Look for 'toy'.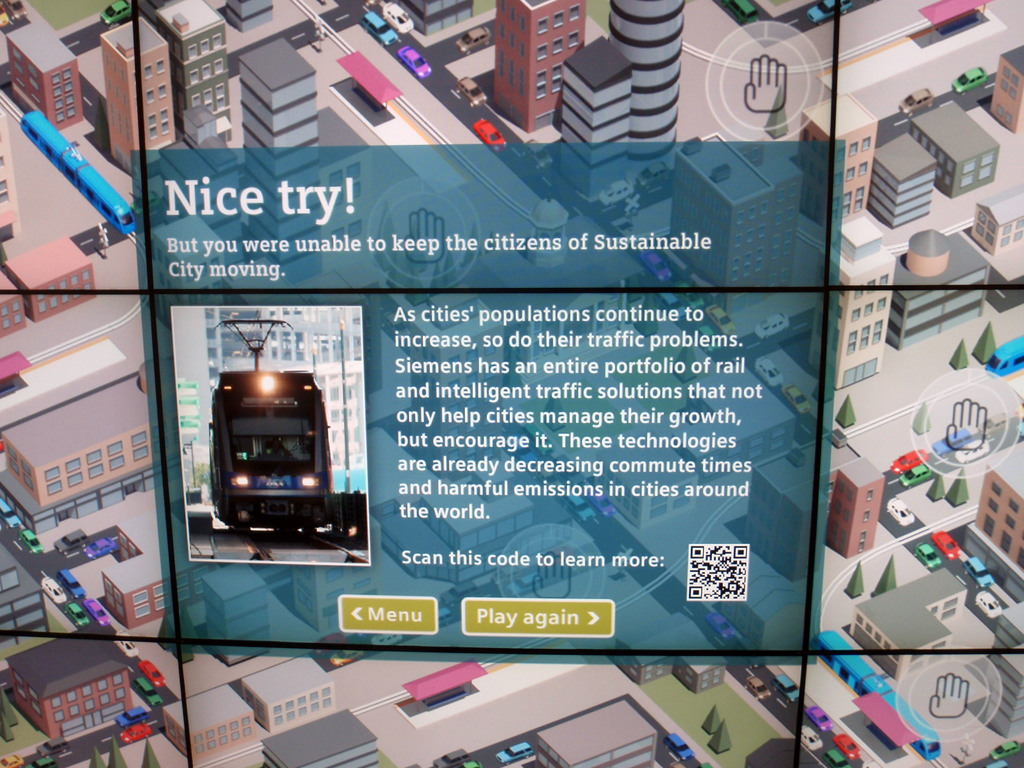
Found: x1=993, y1=42, x2=1023, y2=141.
